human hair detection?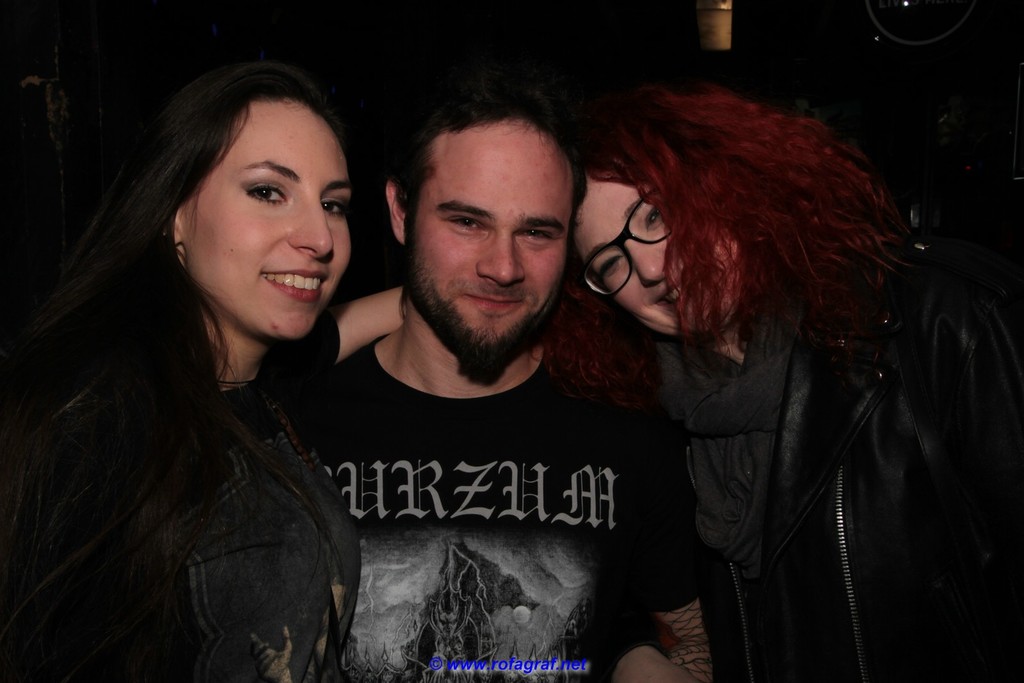
382 68 589 245
